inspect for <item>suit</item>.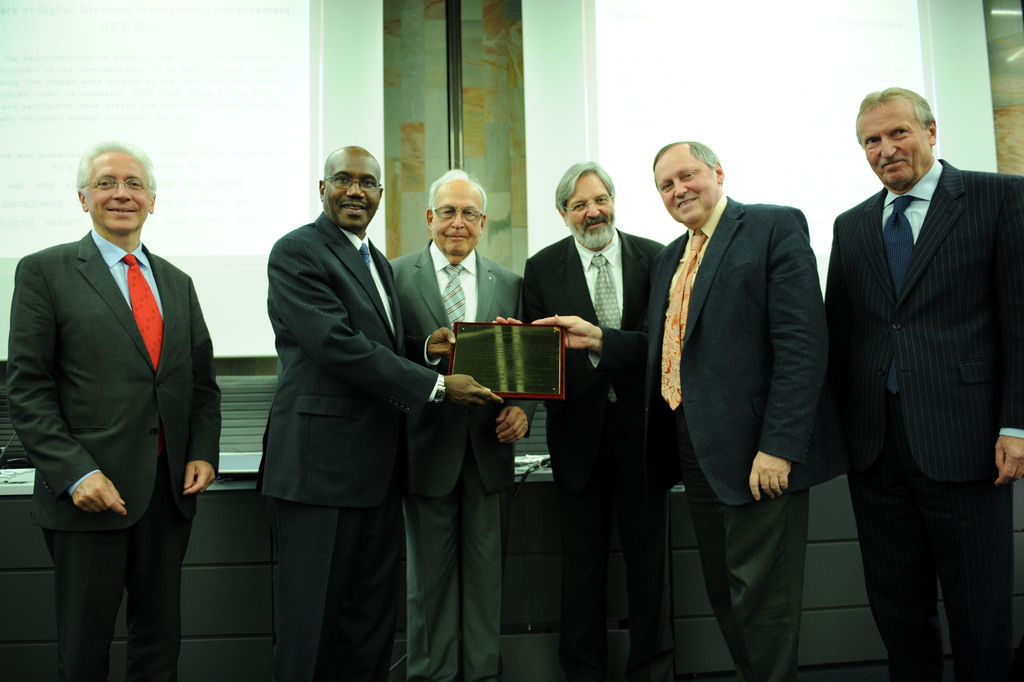
Inspection: region(234, 164, 477, 665).
